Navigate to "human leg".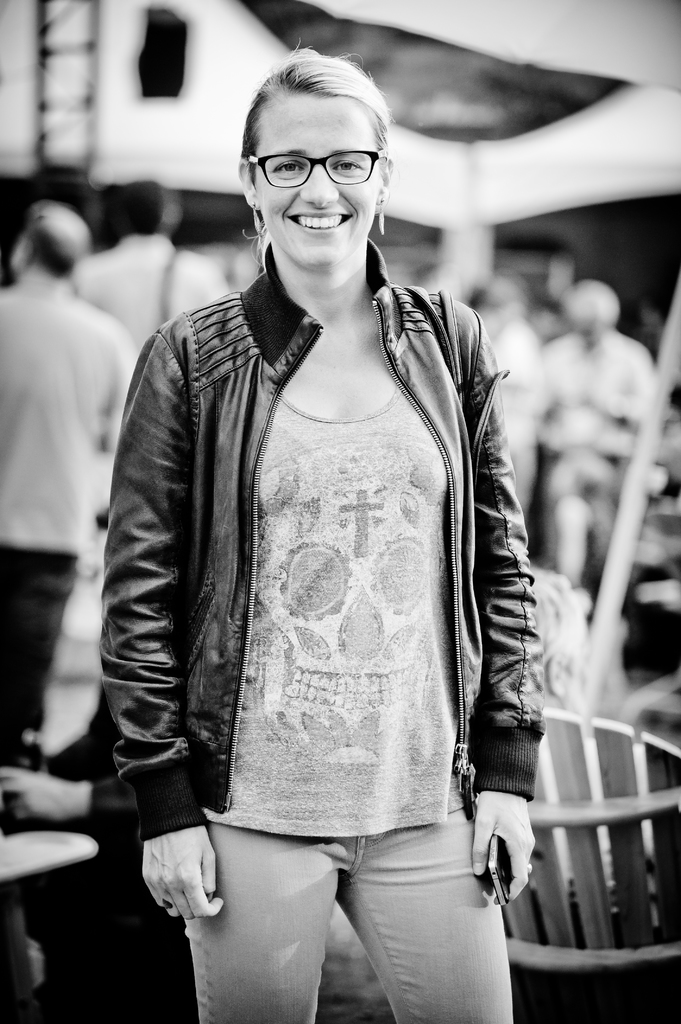
Navigation target: box(2, 545, 77, 728).
